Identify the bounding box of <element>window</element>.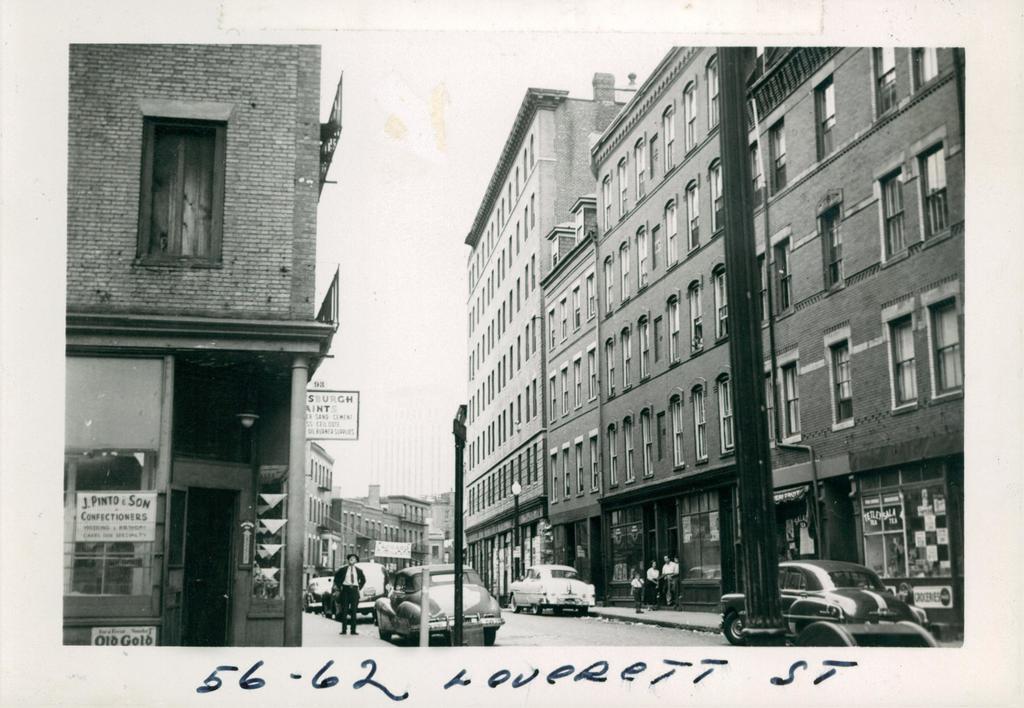
769, 120, 786, 189.
